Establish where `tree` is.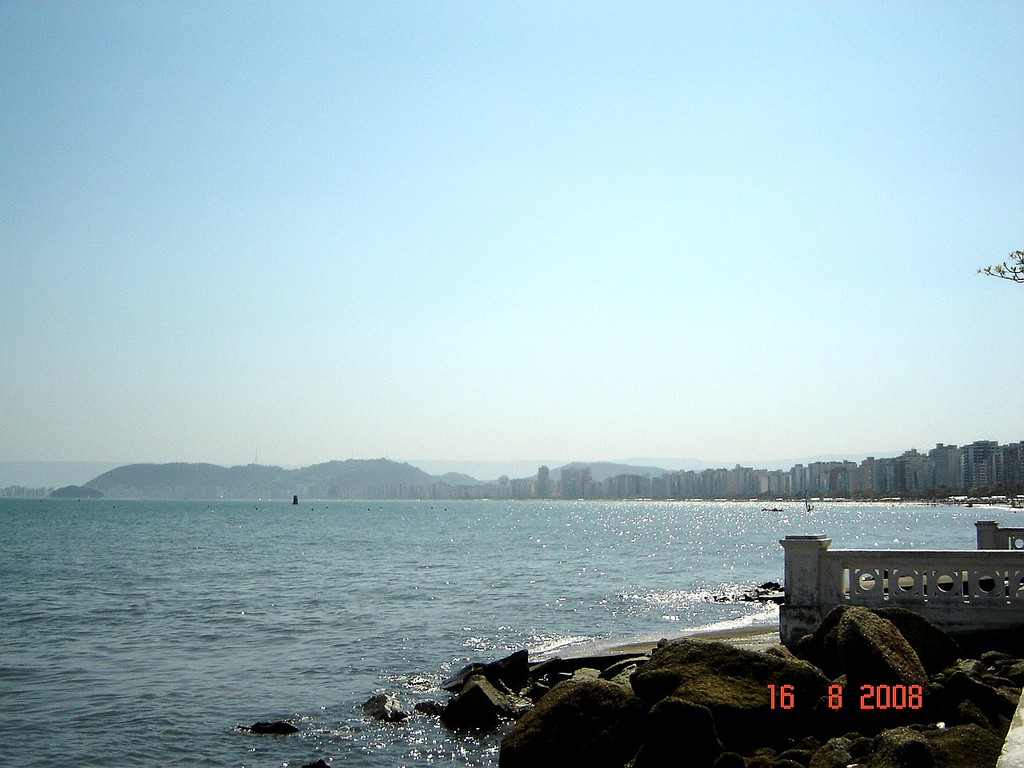
Established at region(46, 481, 102, 500).
